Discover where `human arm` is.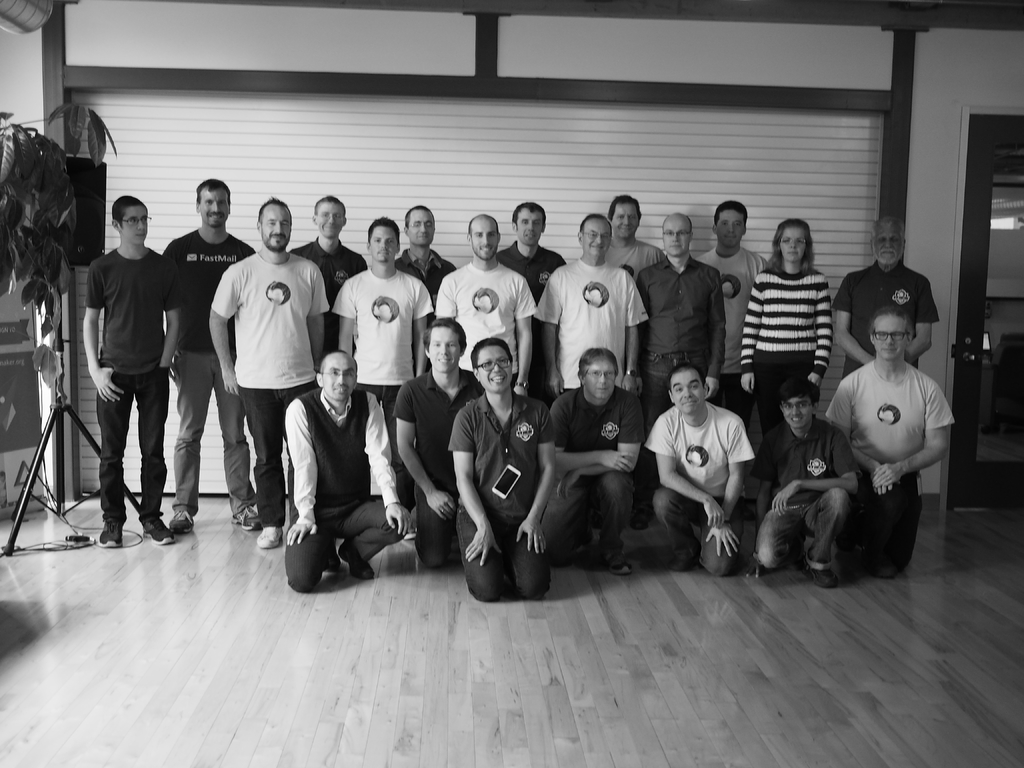
Discovered at x1=652 y1=244 x2=667 y2=268.
